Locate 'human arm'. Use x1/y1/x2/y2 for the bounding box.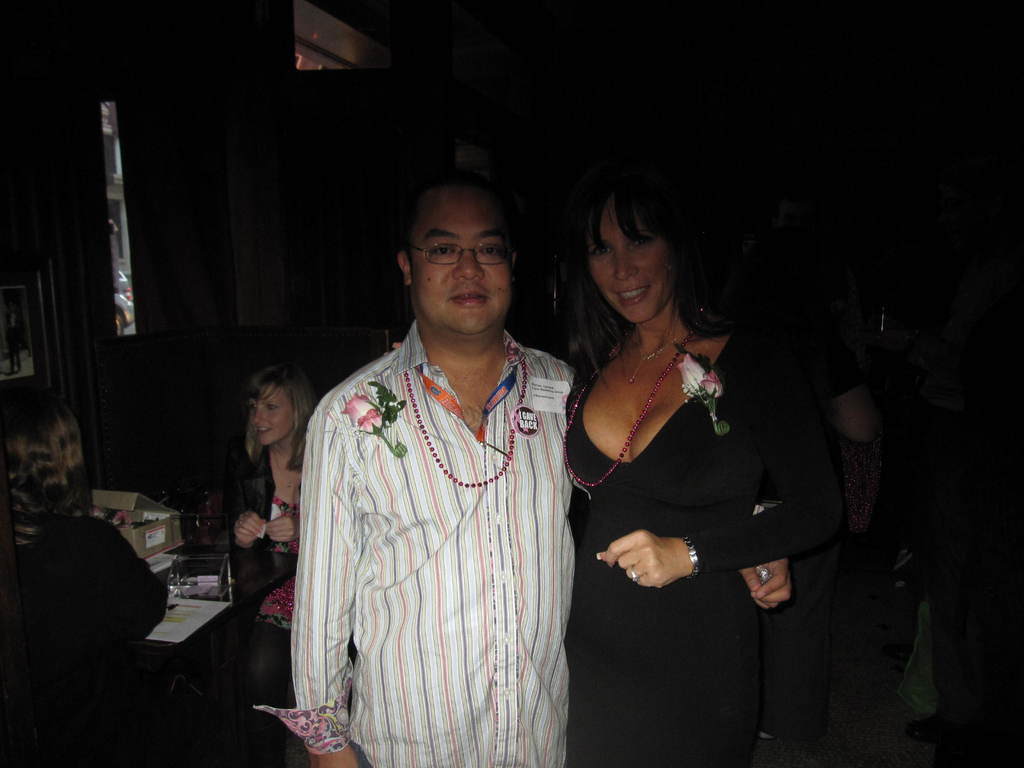
228/457/267/588.
